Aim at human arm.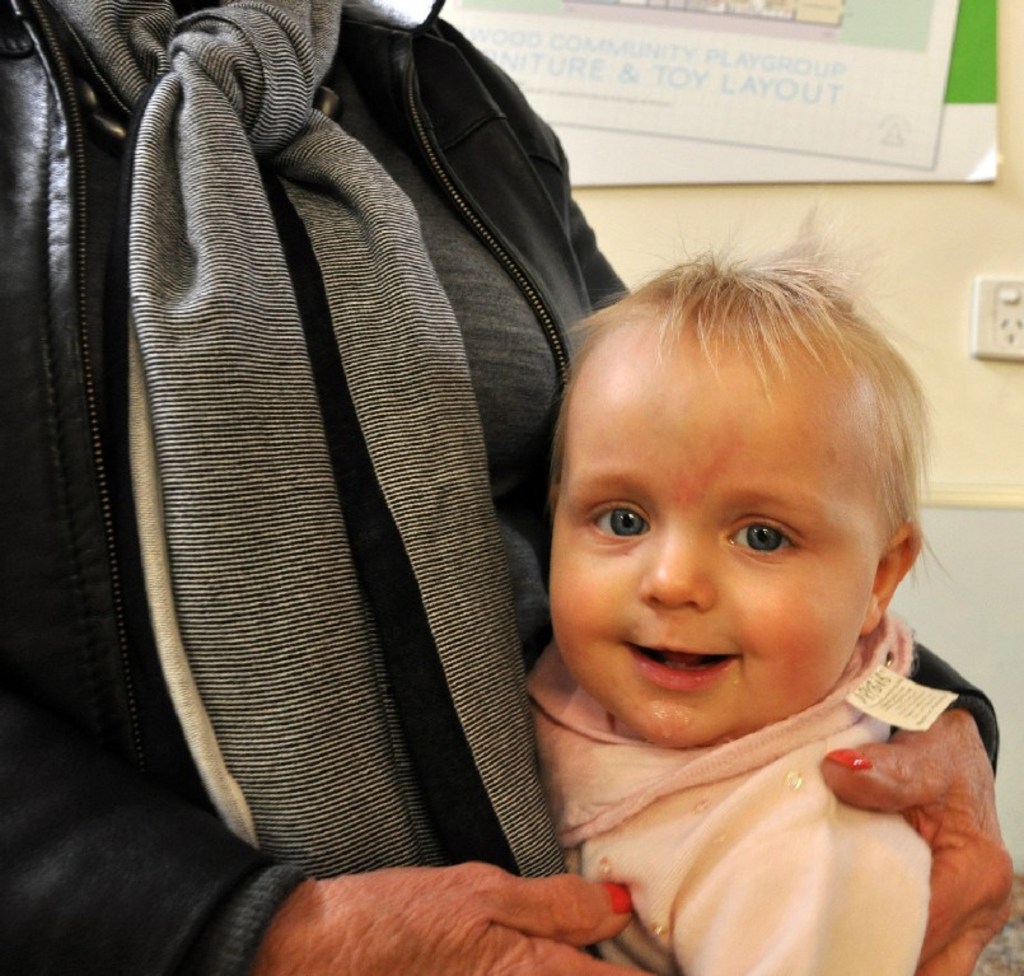
Aimed at (0,696,664,975).
